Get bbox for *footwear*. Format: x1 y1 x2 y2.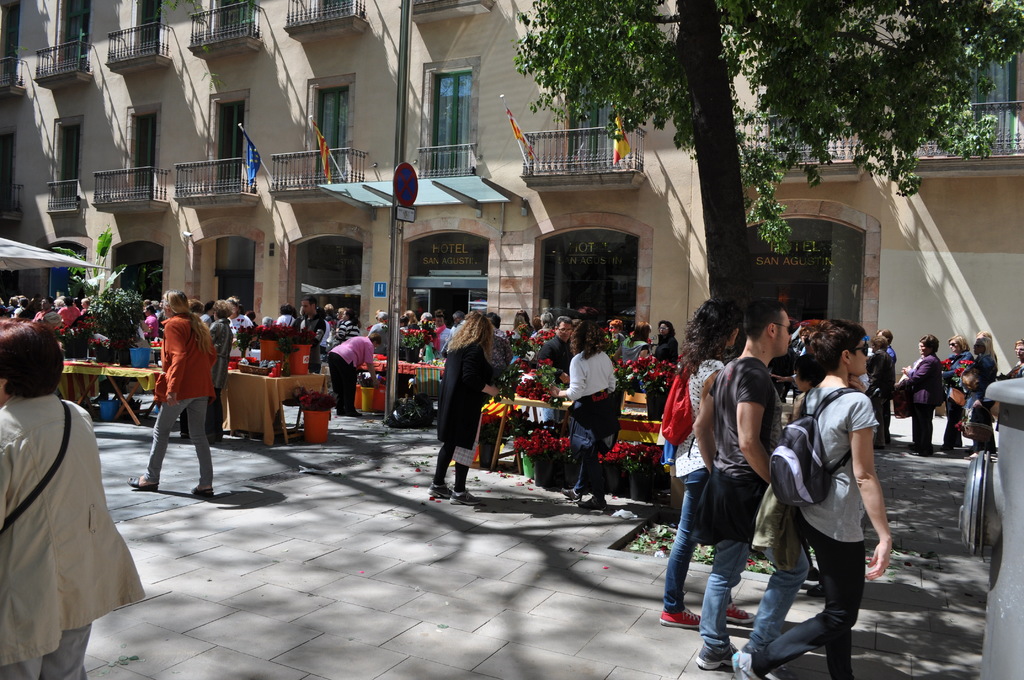
735 645 793 679.
